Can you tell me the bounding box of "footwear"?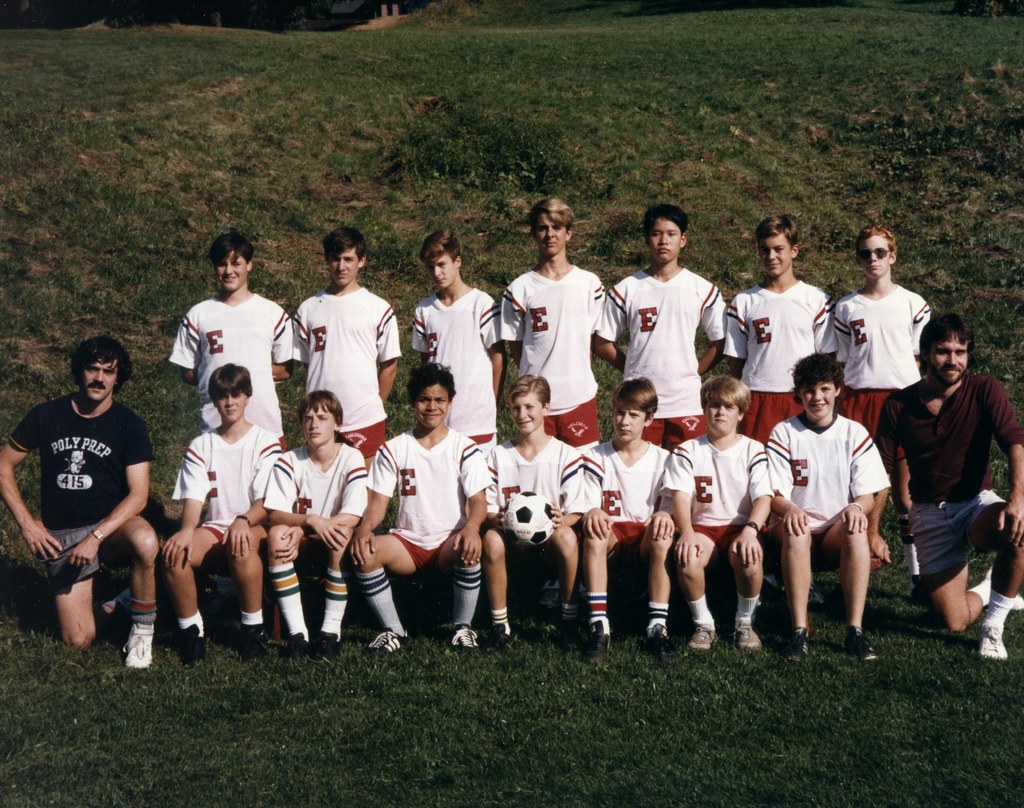
844/619/876/659.
